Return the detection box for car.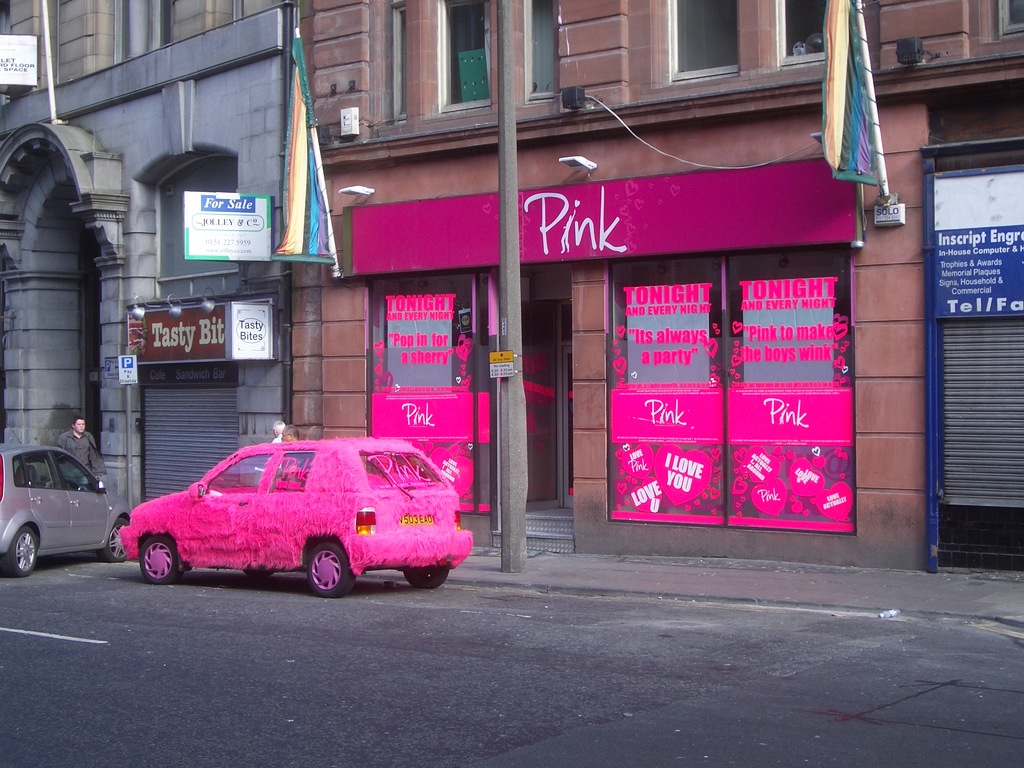
crop(116, 441, 476, 596).
